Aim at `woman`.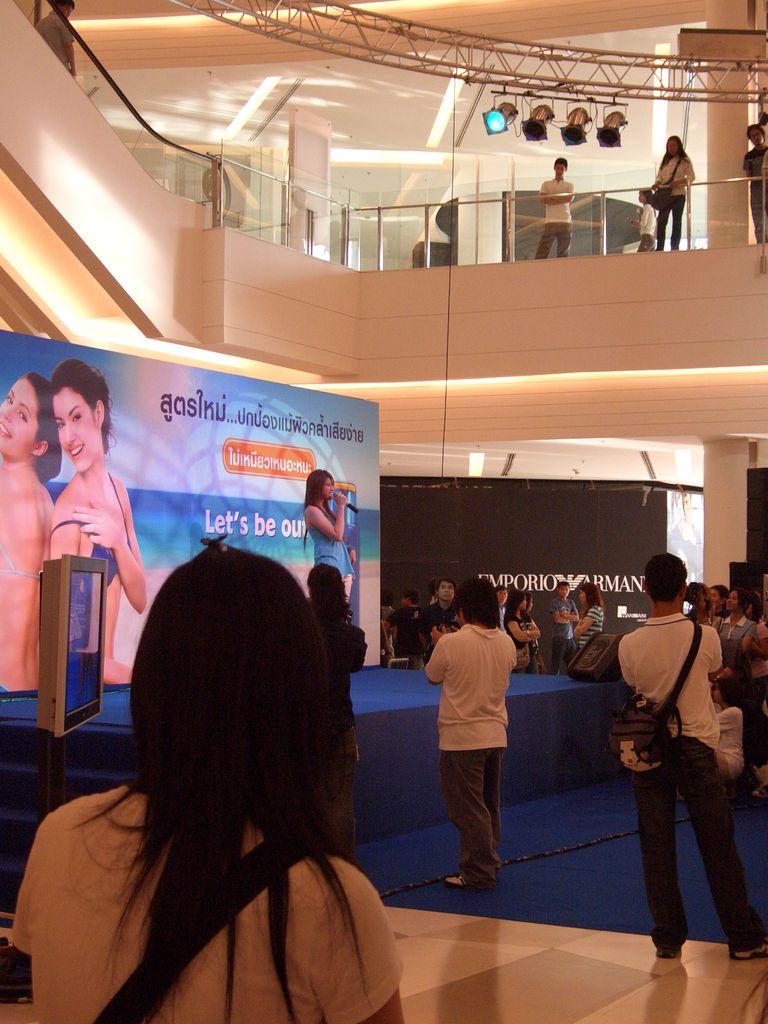
Aimed at left=500, top=589, right=540, bottom=672.
